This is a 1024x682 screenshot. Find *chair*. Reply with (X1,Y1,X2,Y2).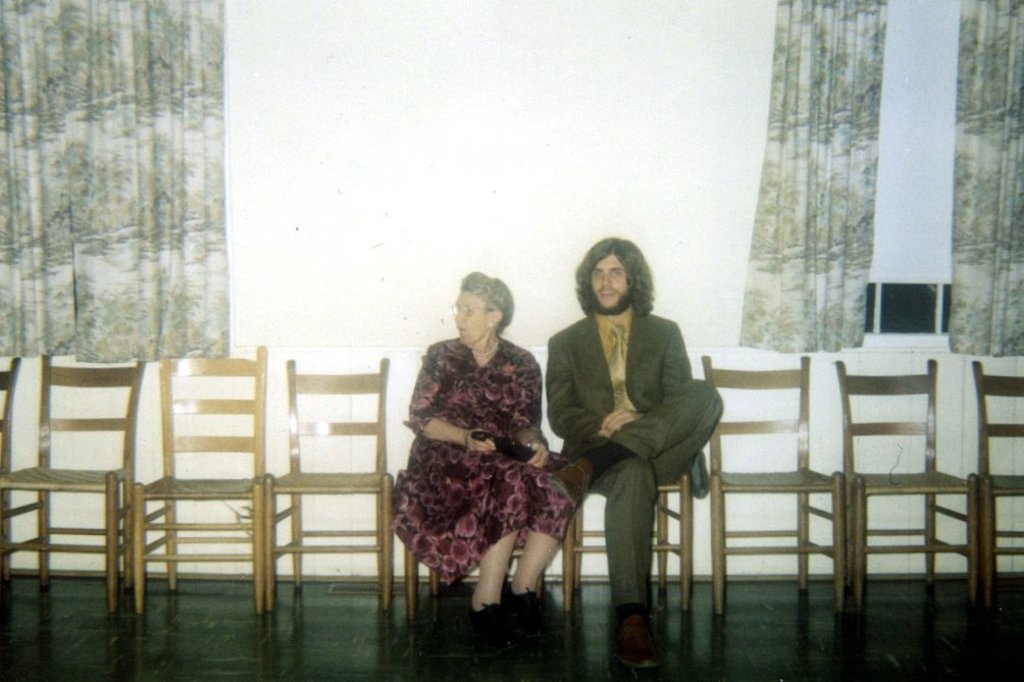
(23,330,148,623).
